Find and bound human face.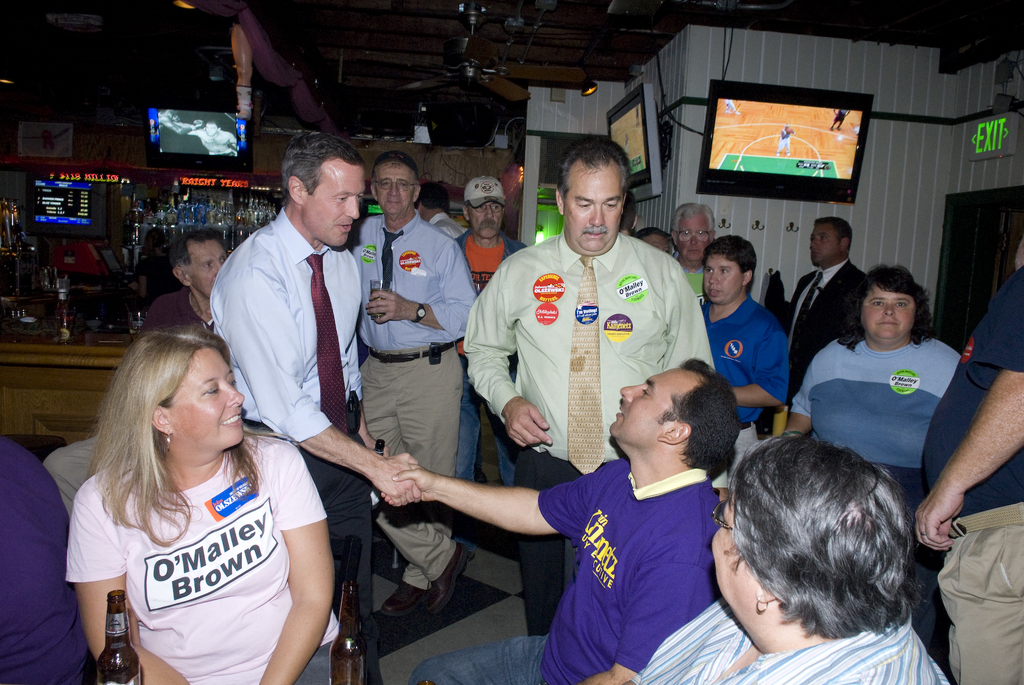
Bound: <bbox>377, 161, 414, 212</bbox>.
